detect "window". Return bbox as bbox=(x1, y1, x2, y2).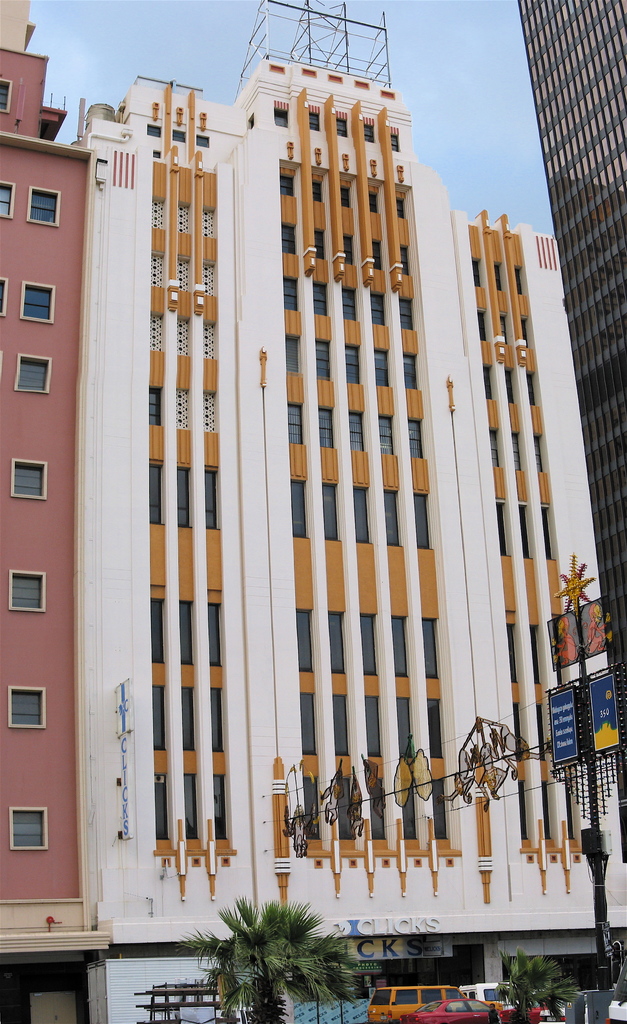
bbox=(392, 133, 406, 152).
